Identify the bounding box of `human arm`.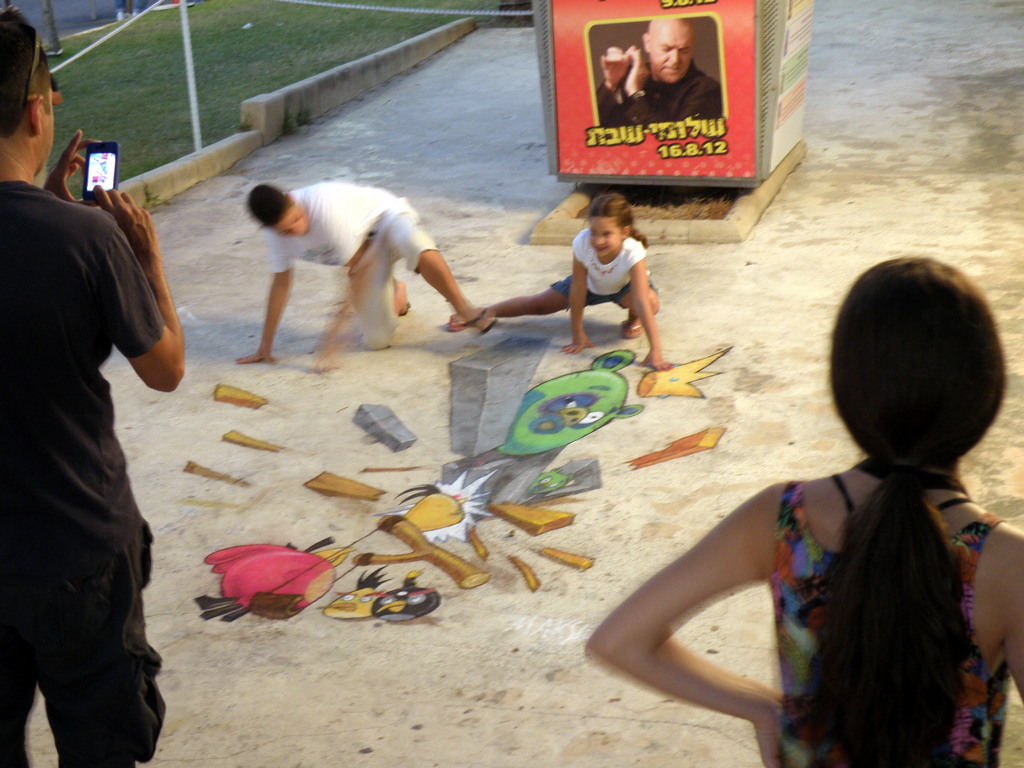
310, 255, 387, 372.
